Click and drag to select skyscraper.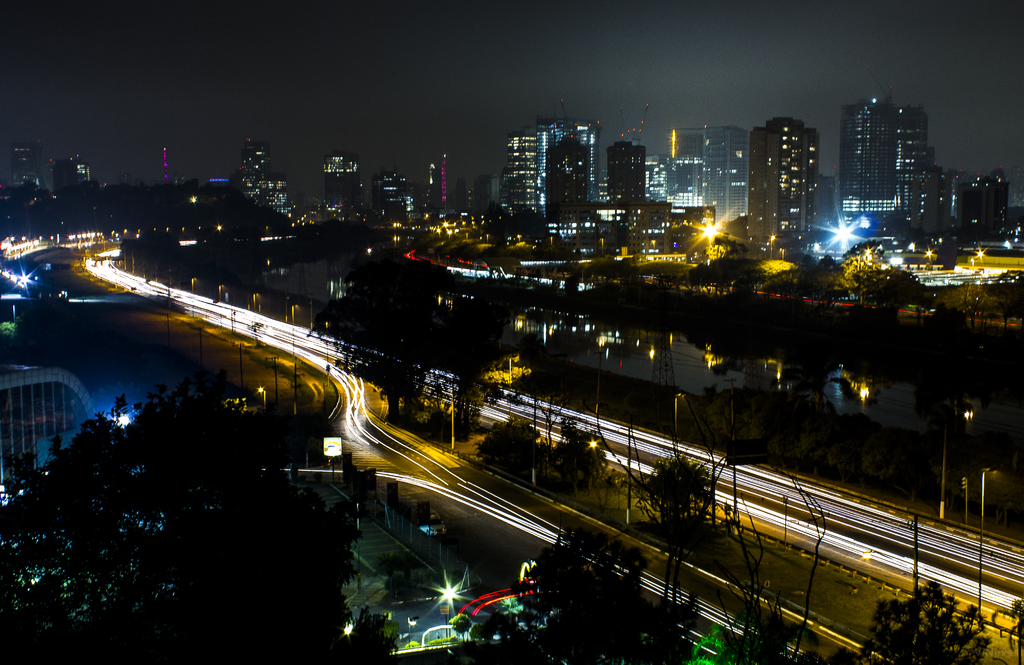
Selection: detection(536, 115, 602, 211).
